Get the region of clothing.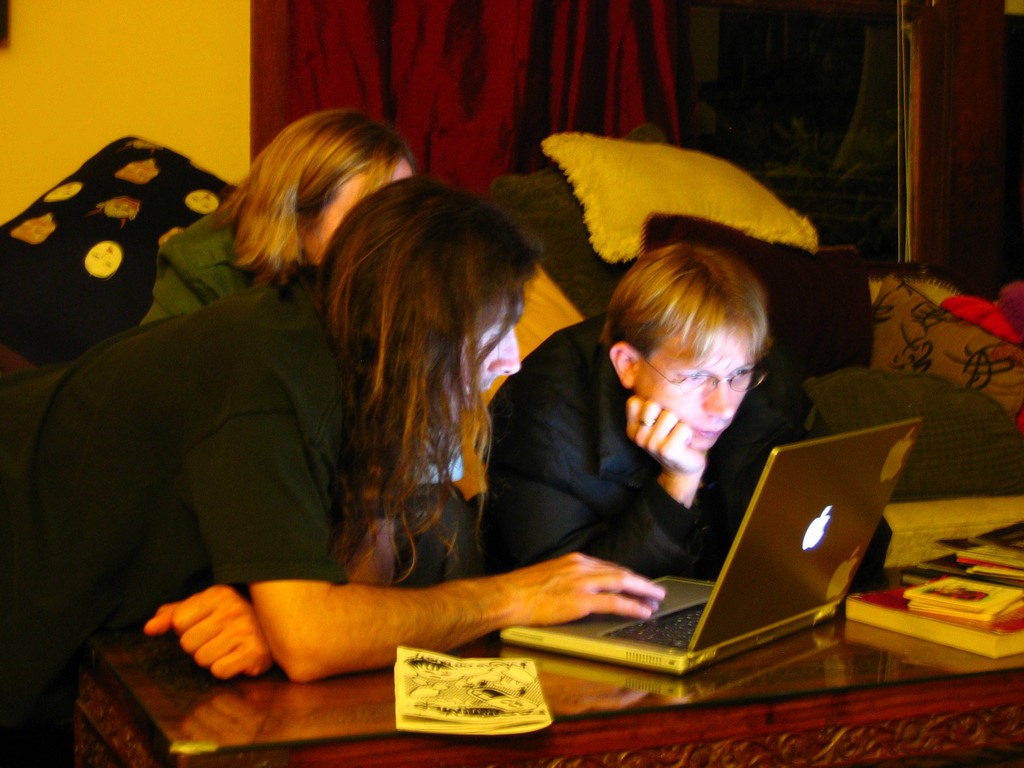
[x1=143, y1=193, x2=264, y2=333].
